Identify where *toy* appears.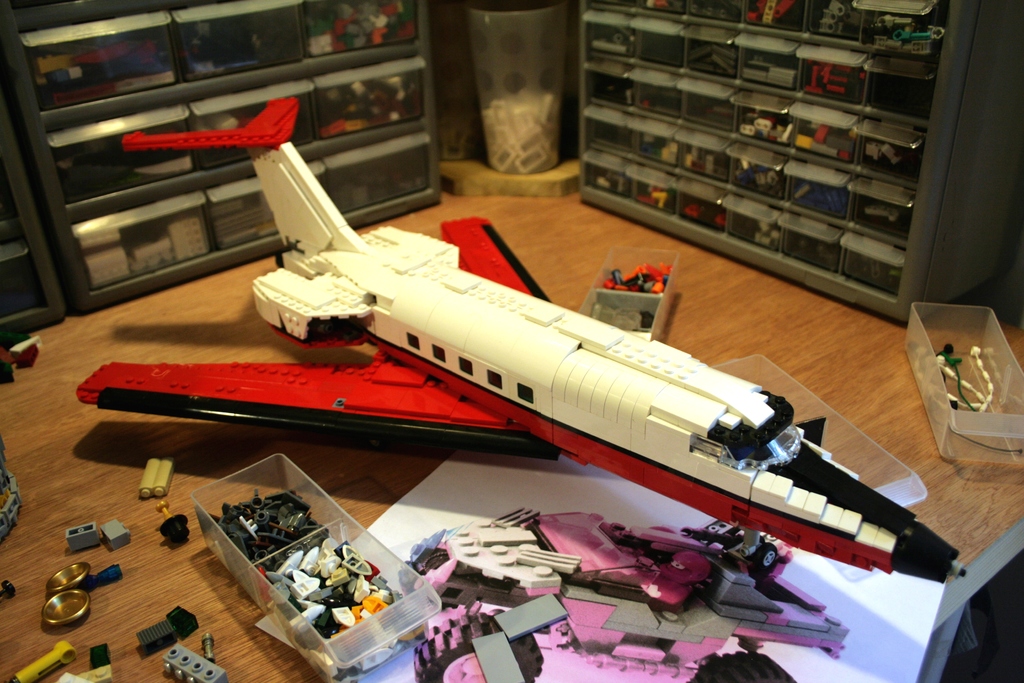
Appears at Rect(865, 140, 905, 171).
